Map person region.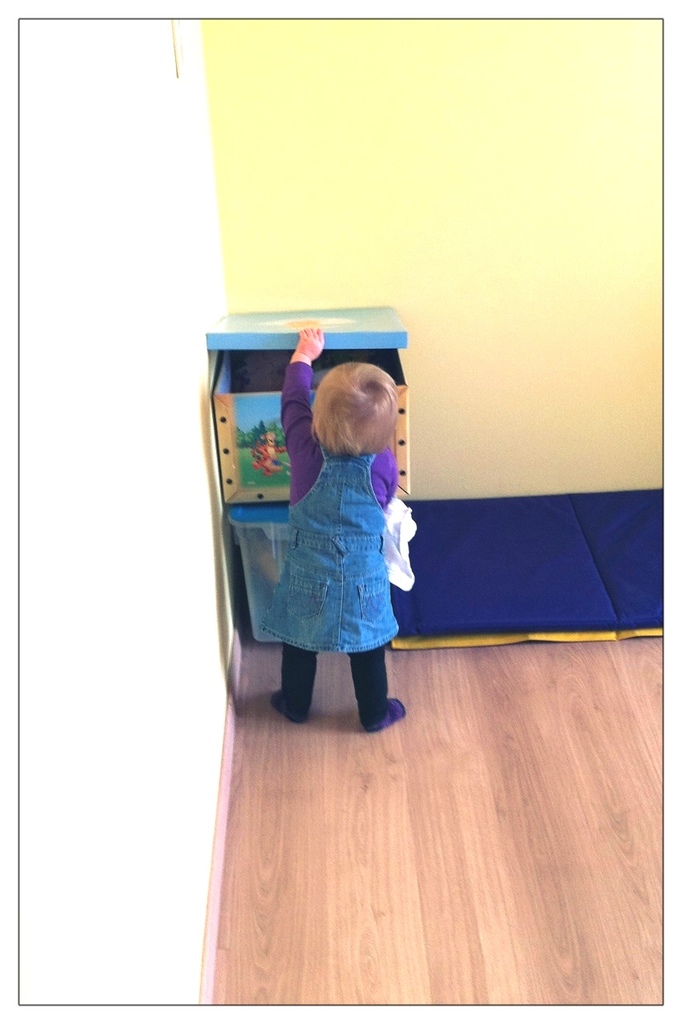
Mapped to <box>264,328,405,736</box>.
